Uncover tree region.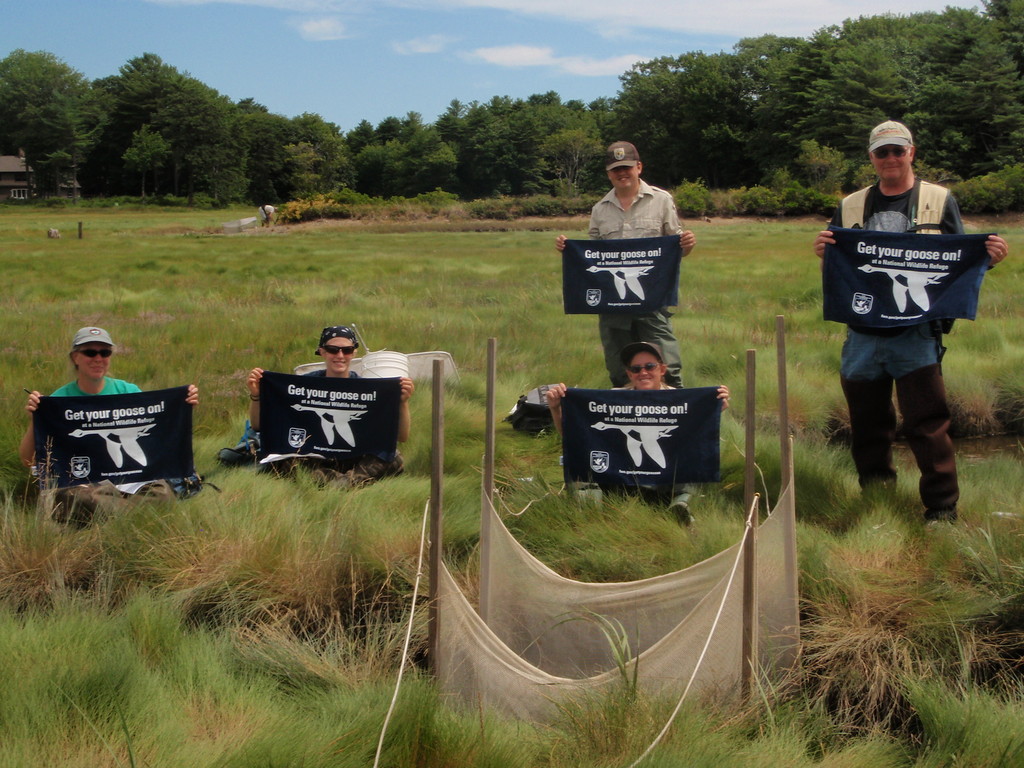
Uncovered: 416:123:456:198.
